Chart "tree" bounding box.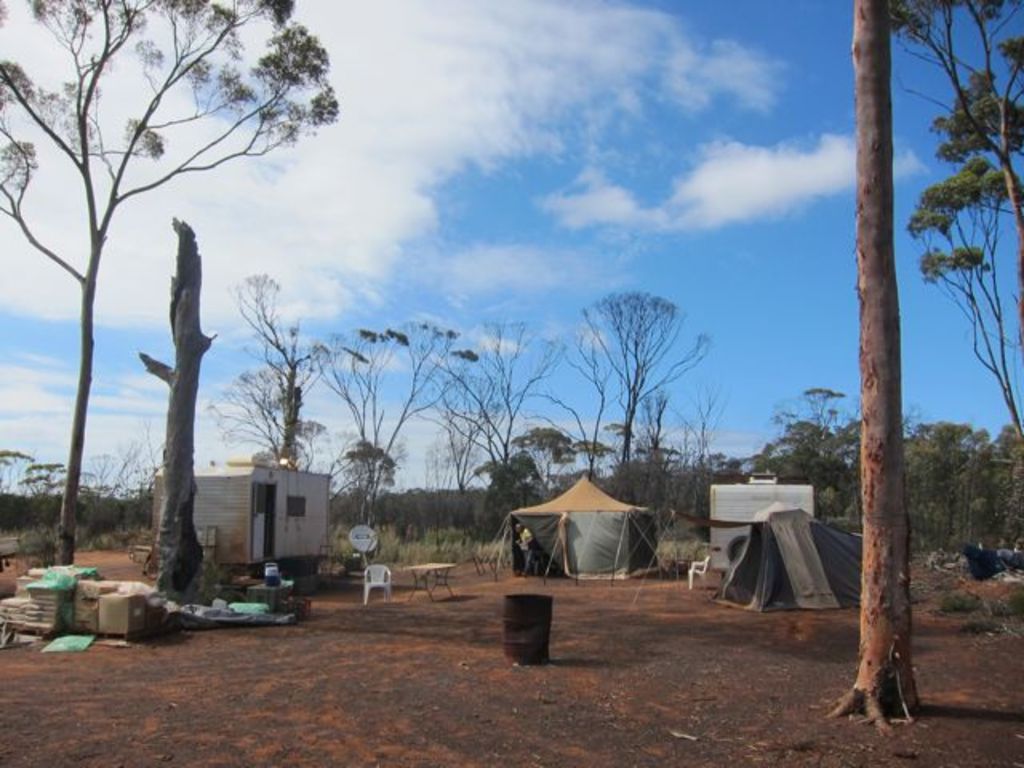
Charted: [202, 272, 336, 469].
